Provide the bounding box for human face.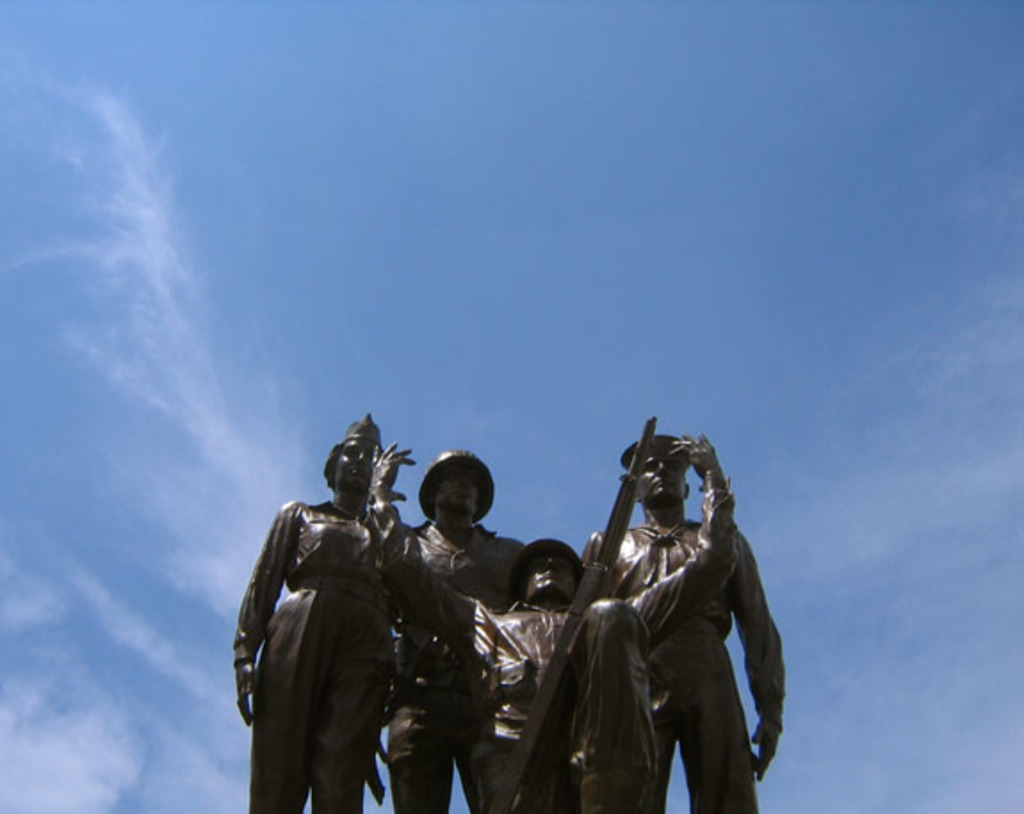
x1=522 y1=552 x2=581 y2=600.
